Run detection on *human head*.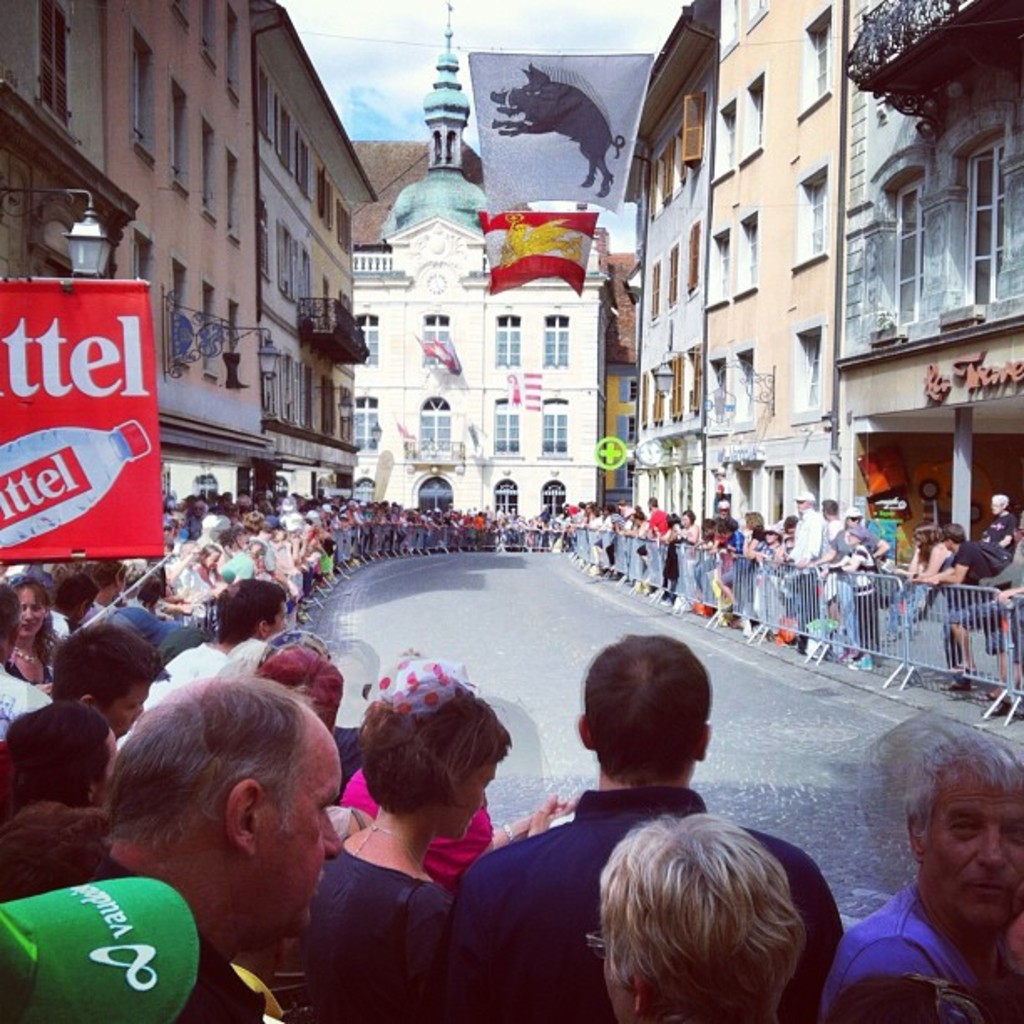
Result: (791,489,815,514).
